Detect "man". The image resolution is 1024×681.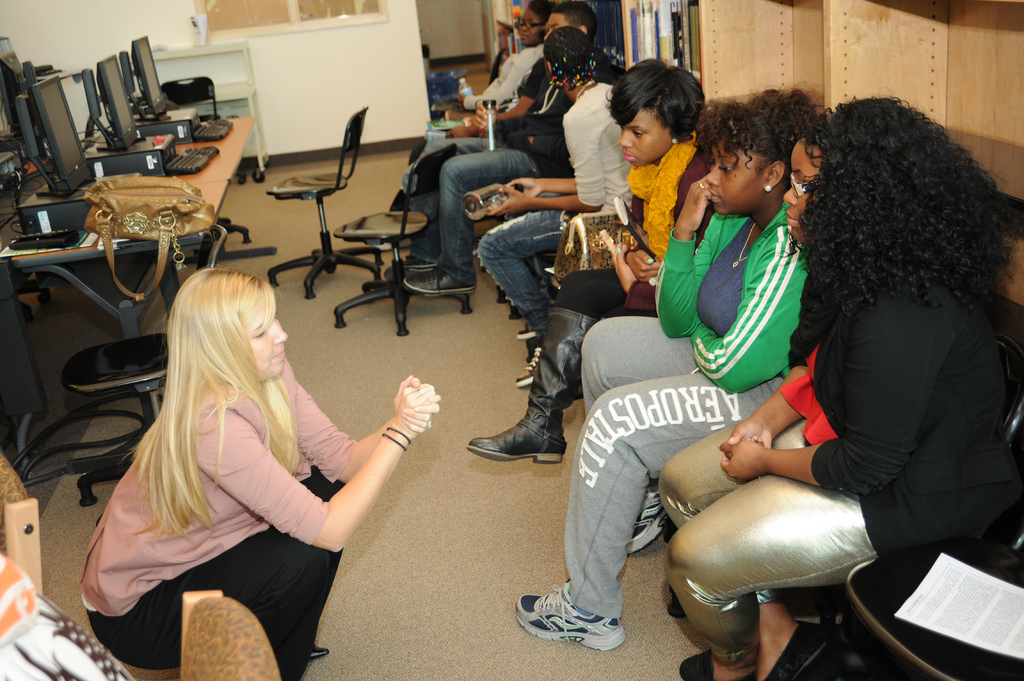
(left=387, top=0, right=612, bottom=291).
